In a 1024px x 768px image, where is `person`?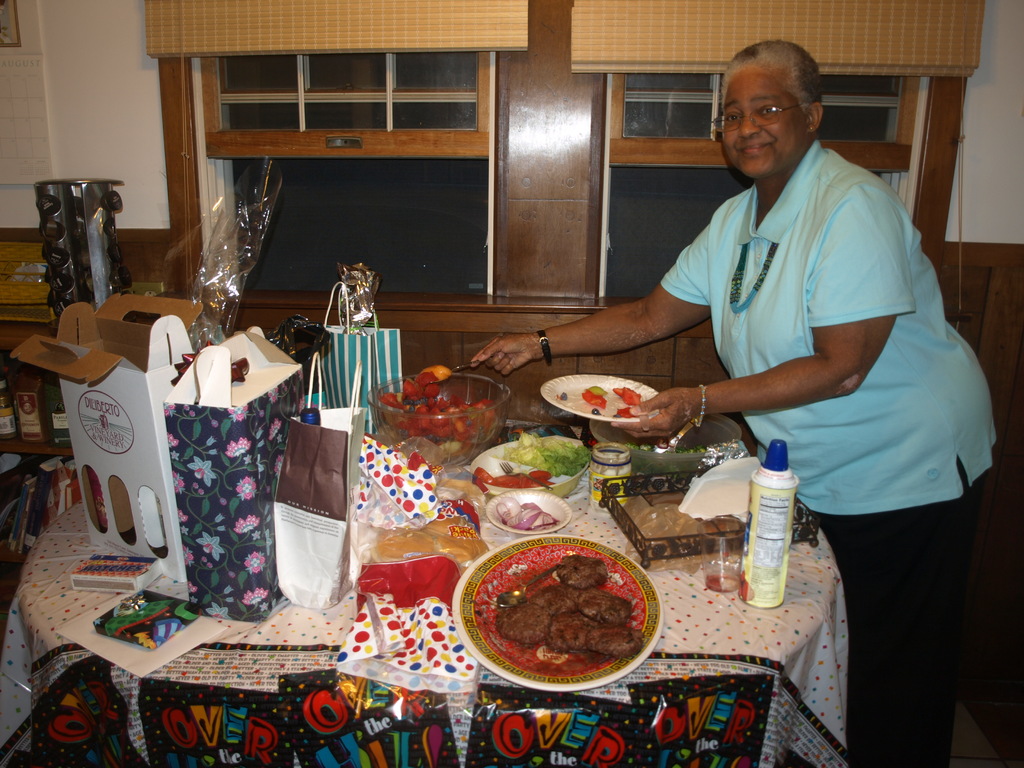
bbox(469, 35, 1014, 767).
